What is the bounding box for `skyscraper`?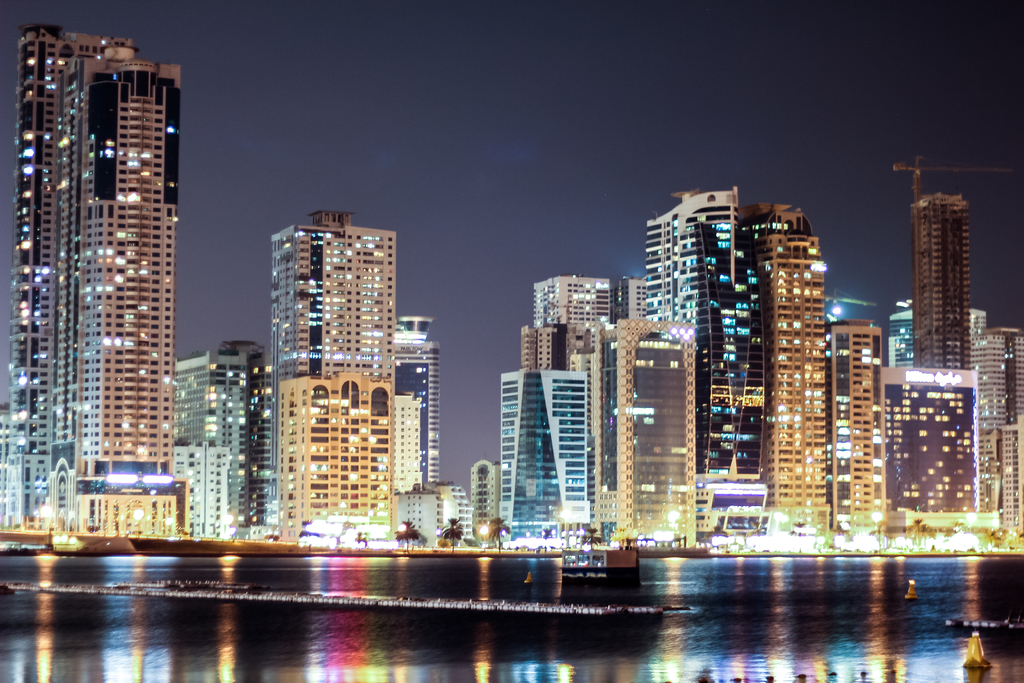
crop(60, 37, 207, 549).
